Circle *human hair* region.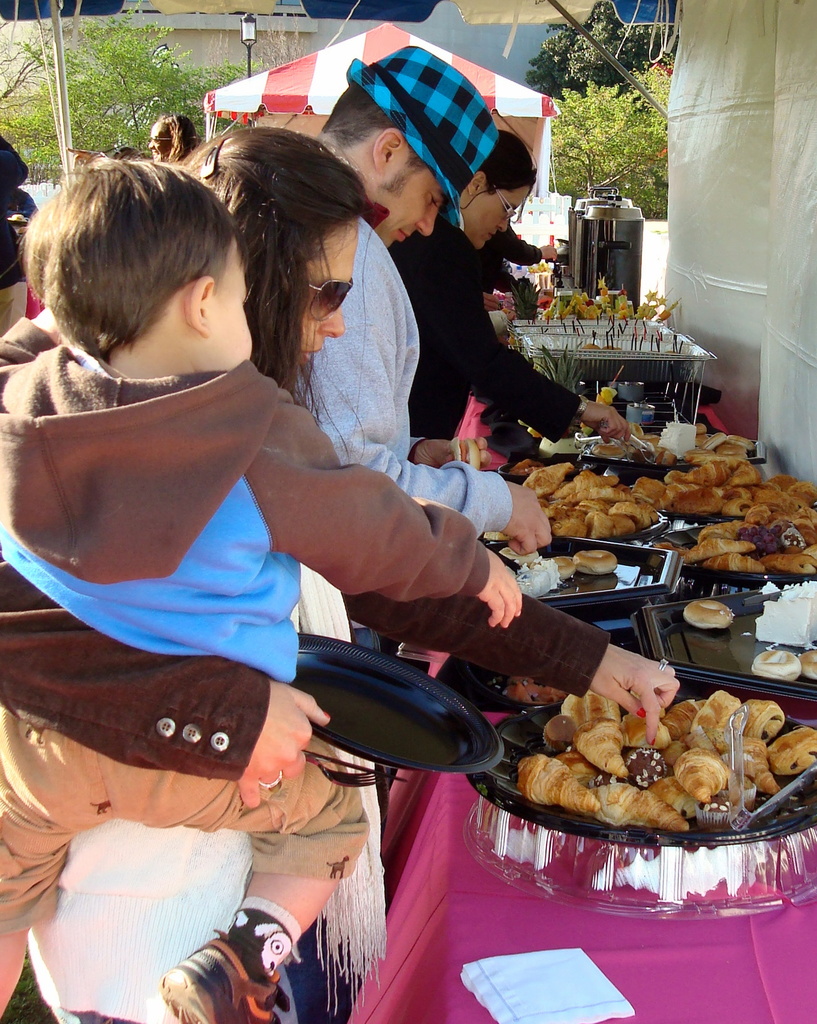
Region: crop(150, 115, 191, 168).
